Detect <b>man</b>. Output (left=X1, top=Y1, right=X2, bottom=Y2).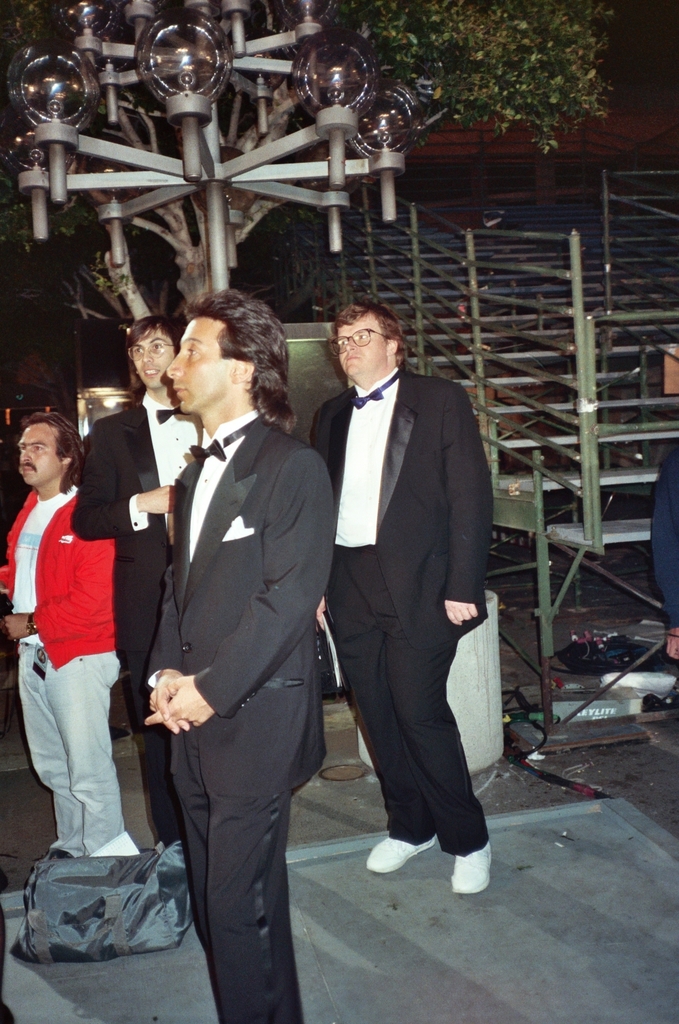
(left=137, top=293, right=336, bottom=1023).
